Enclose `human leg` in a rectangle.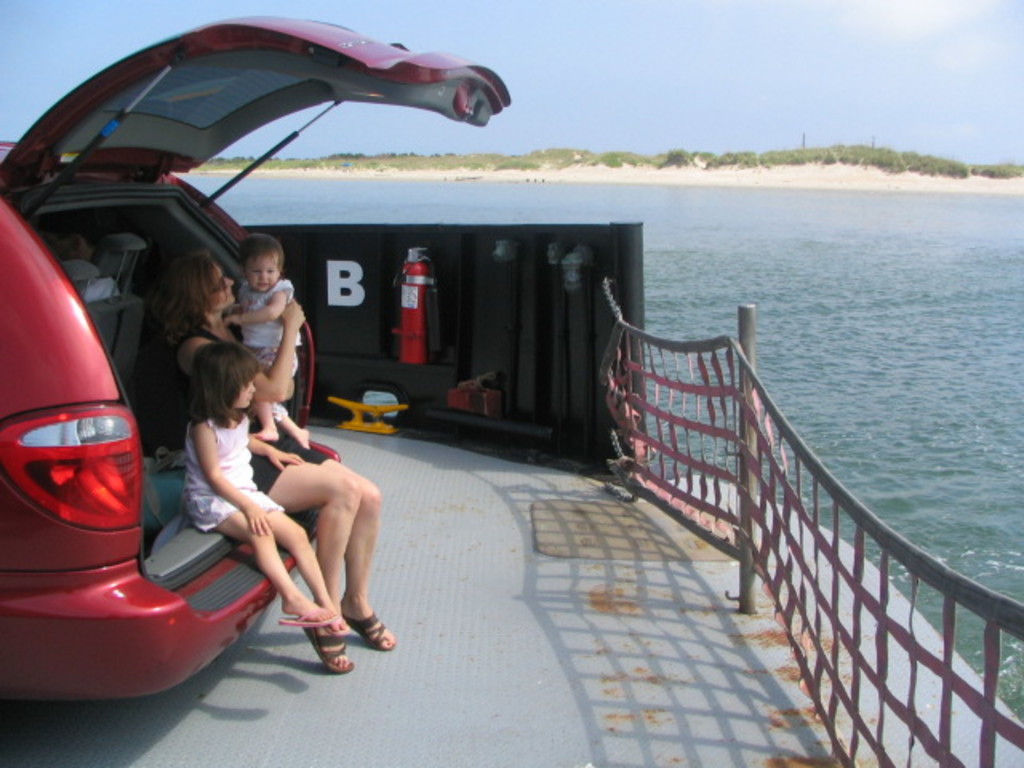
box=[267, 462, 362, 670].
